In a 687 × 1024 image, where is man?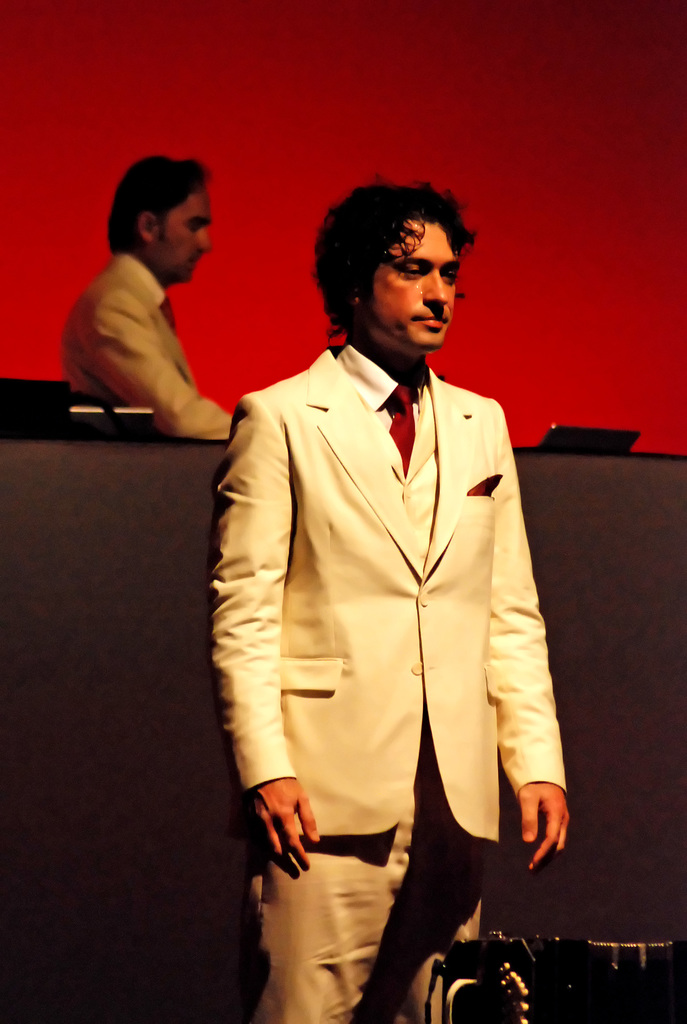
(x1=56, y1=154, x2=229, y2=442).
